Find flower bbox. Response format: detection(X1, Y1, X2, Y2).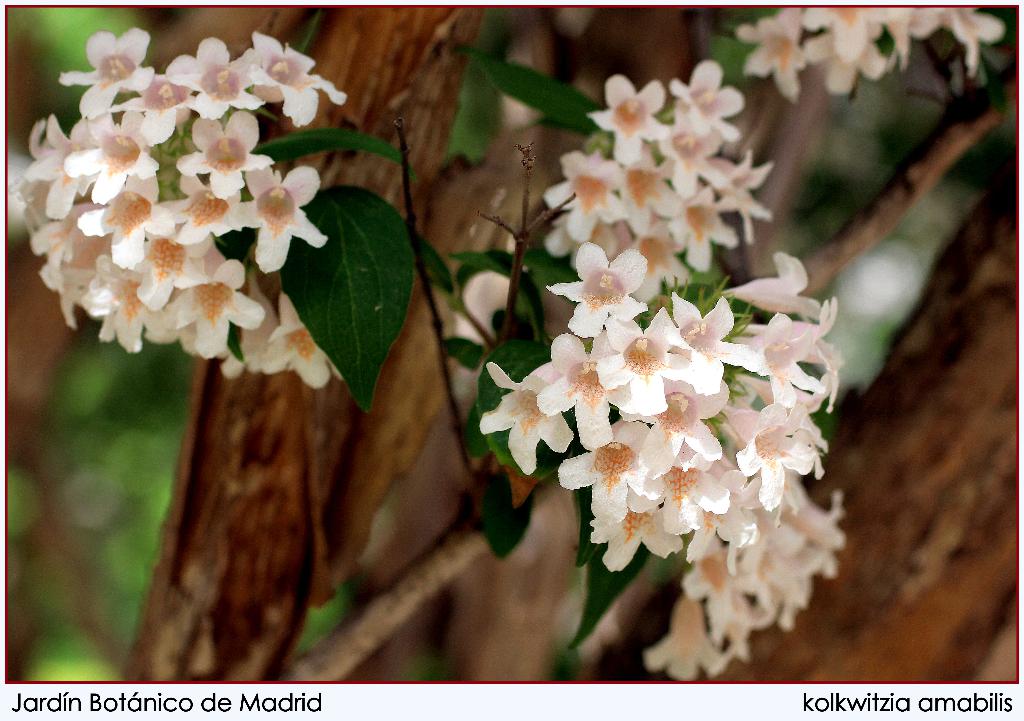
detection(152, 161, 248, 247).
